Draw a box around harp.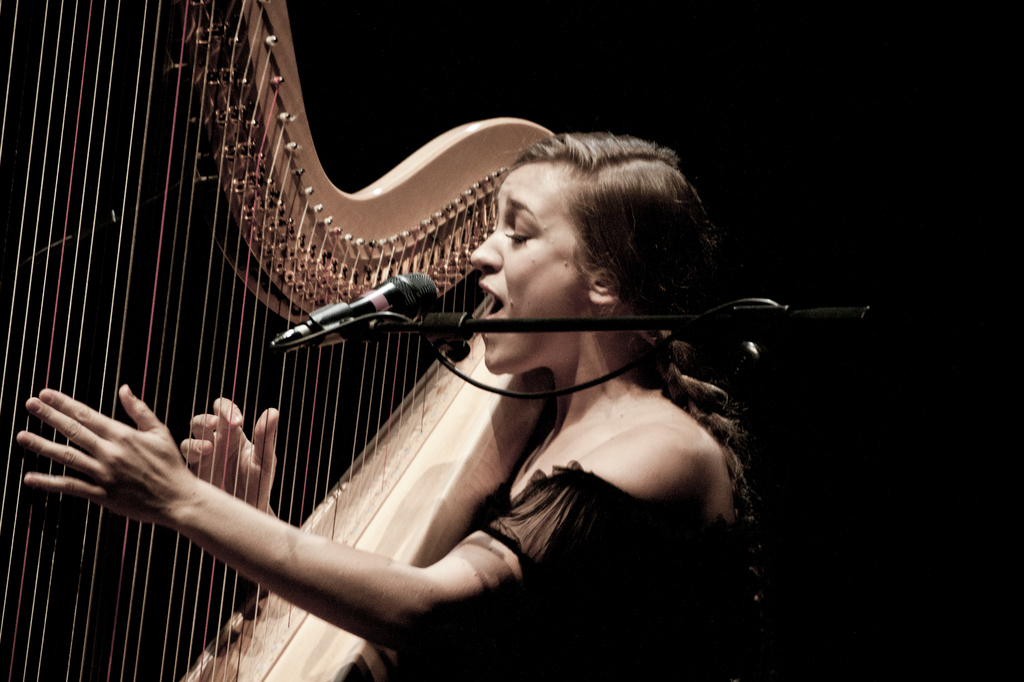
(left=0, top=0, right=559, bottom=681).
